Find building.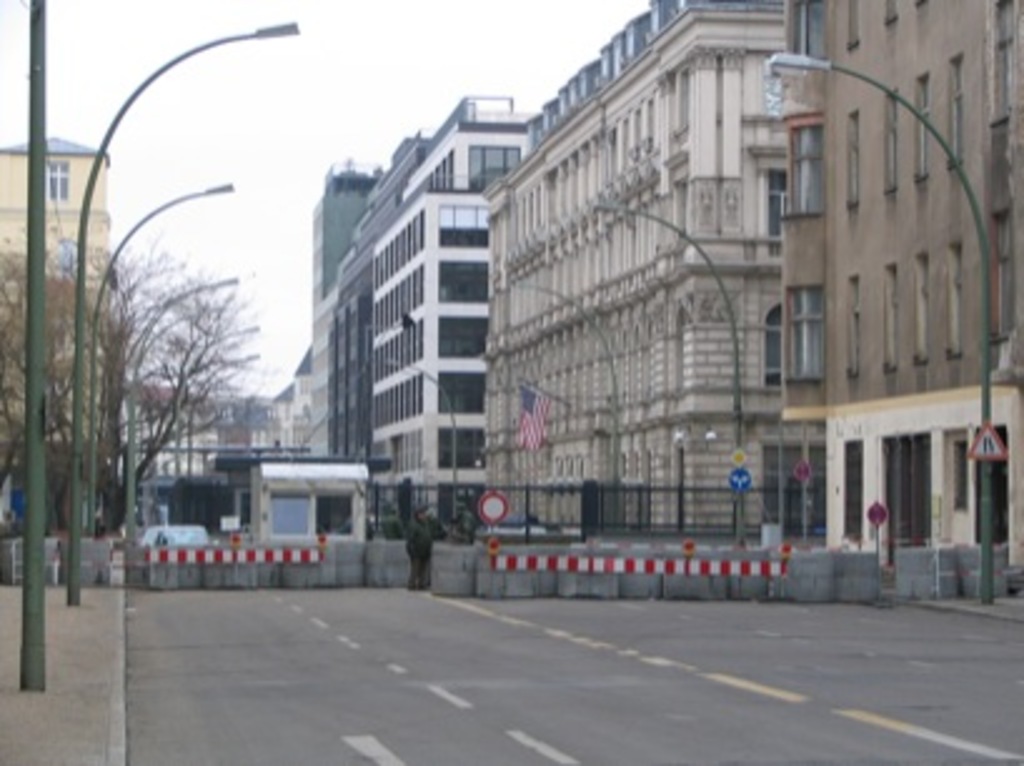
<bbox>476, 0, 776, 531</bbox>.
